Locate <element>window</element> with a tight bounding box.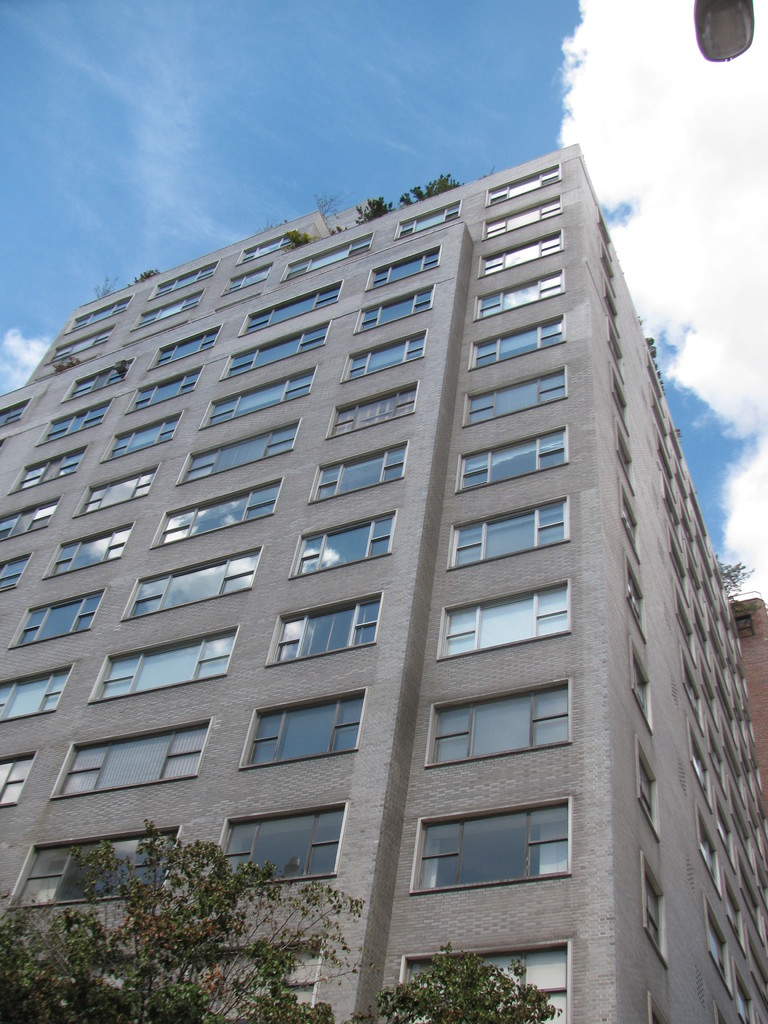
rect(623, 484, 648, 570).
